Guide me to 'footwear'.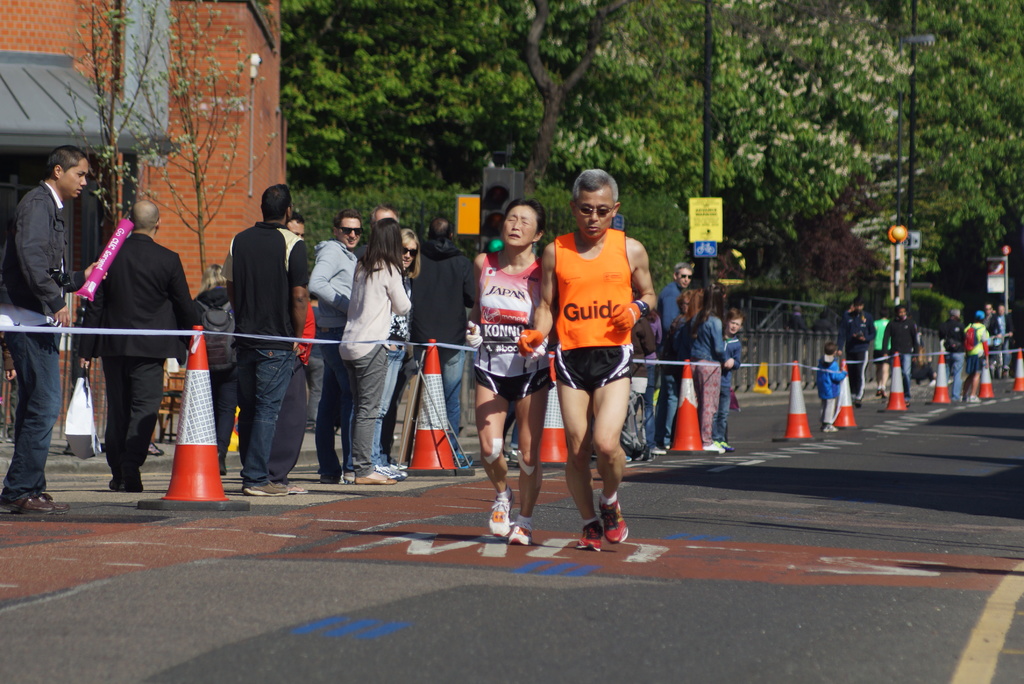
Guidance: x1=348 y1=466 x2=363 y2=482.
